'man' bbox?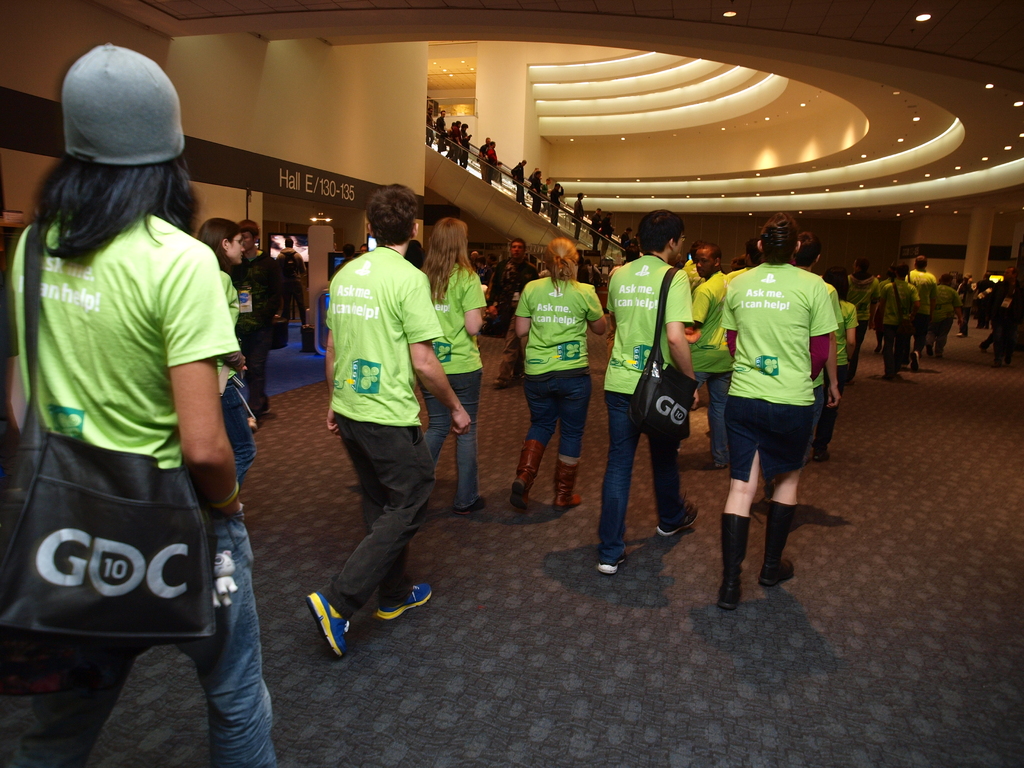
836/260/883/383
